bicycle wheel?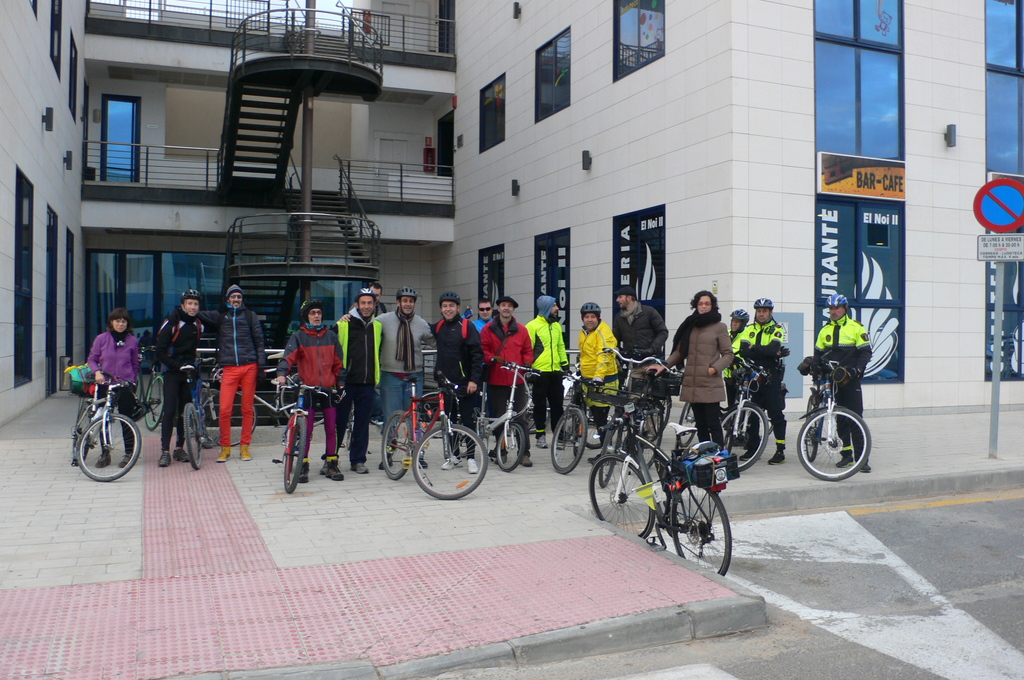
[805,395,821,464]
